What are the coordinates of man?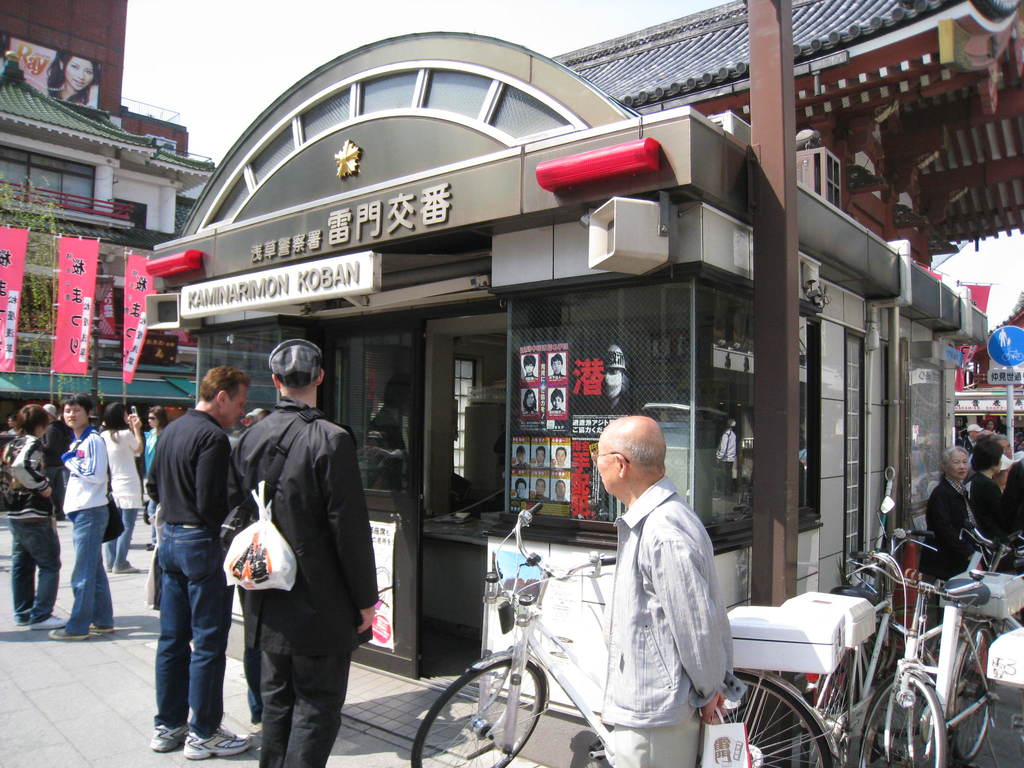
select_region(591, 413, 731, 767).
